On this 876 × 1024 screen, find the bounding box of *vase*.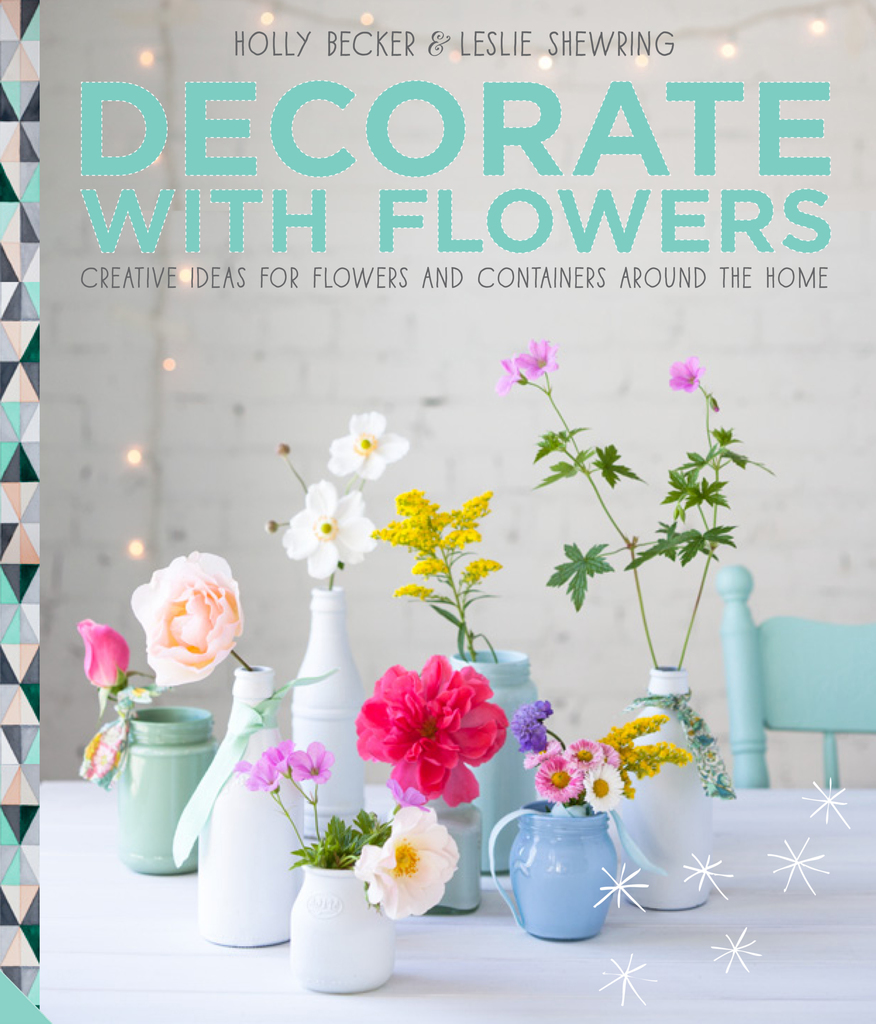
Bounding box: (423,791,483,917).
